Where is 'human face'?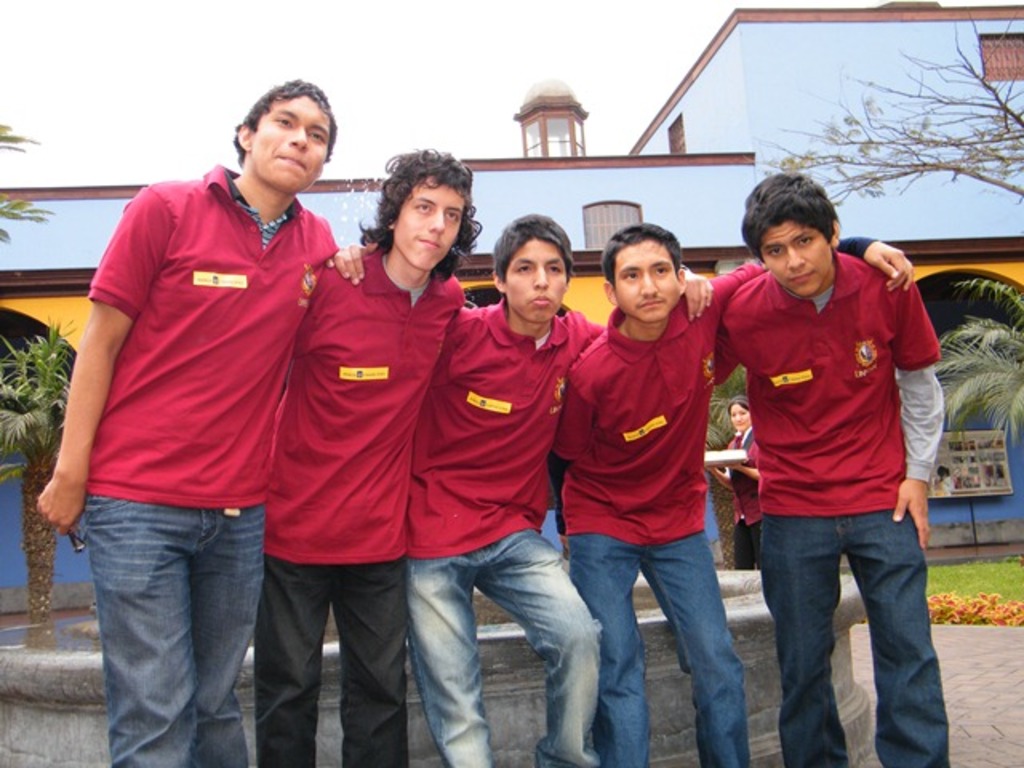
[left=395, top=171, right=466, bottom=272].
